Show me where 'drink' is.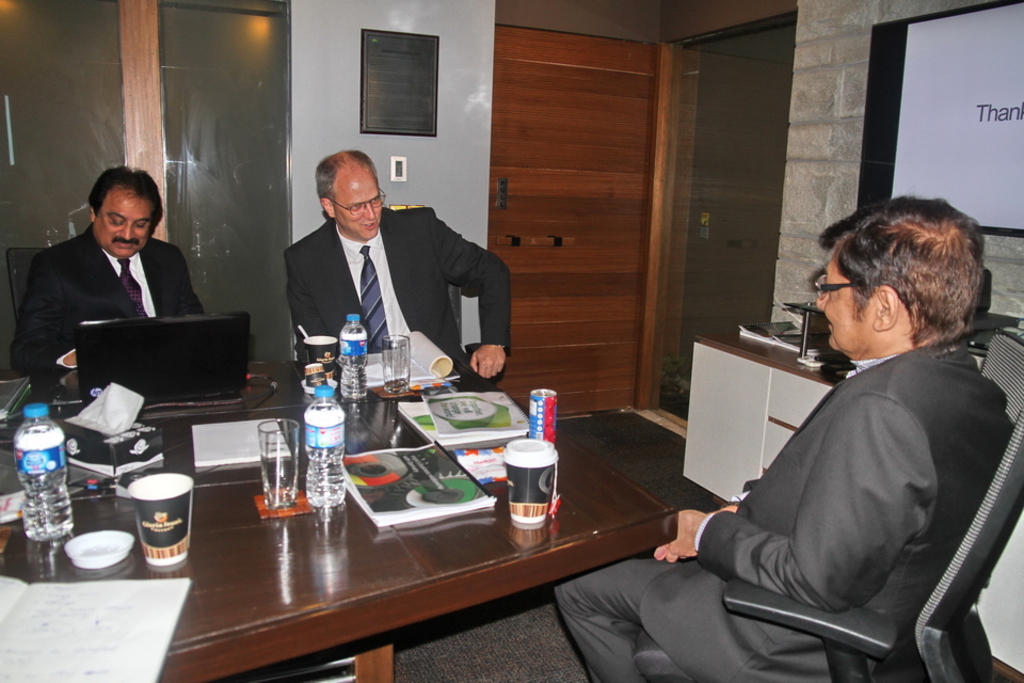
'drink' is at [305, 386, 346, 509].
